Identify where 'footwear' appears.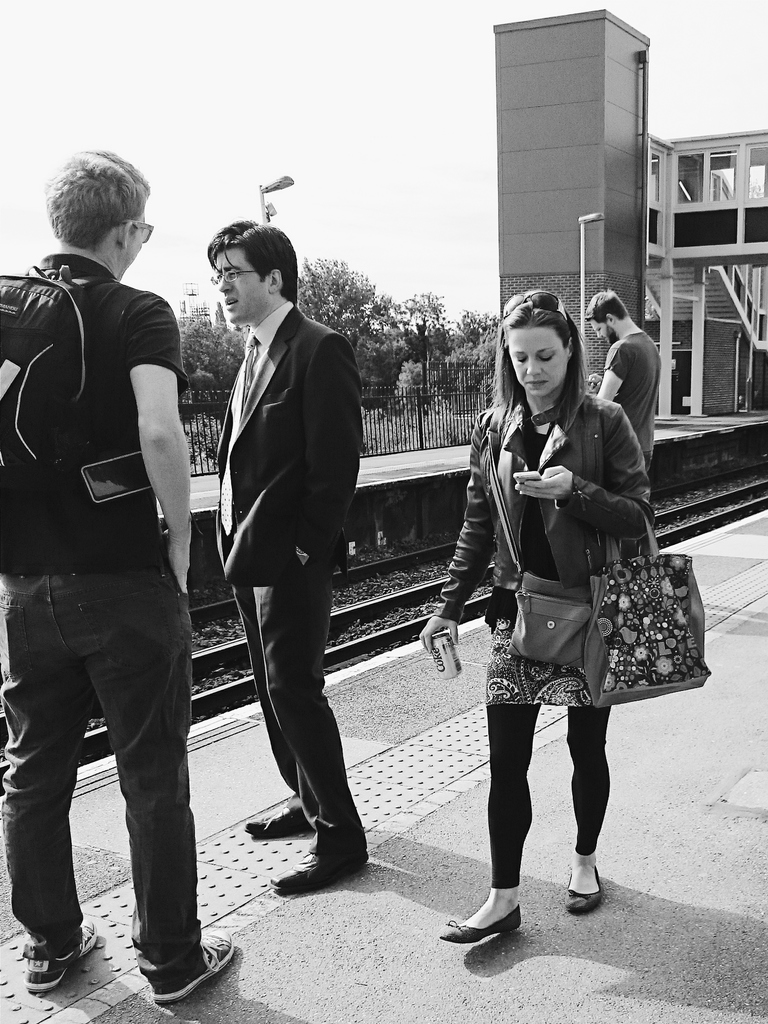
Appears at x1=14 y1=918 x2=84 y2=1000.
